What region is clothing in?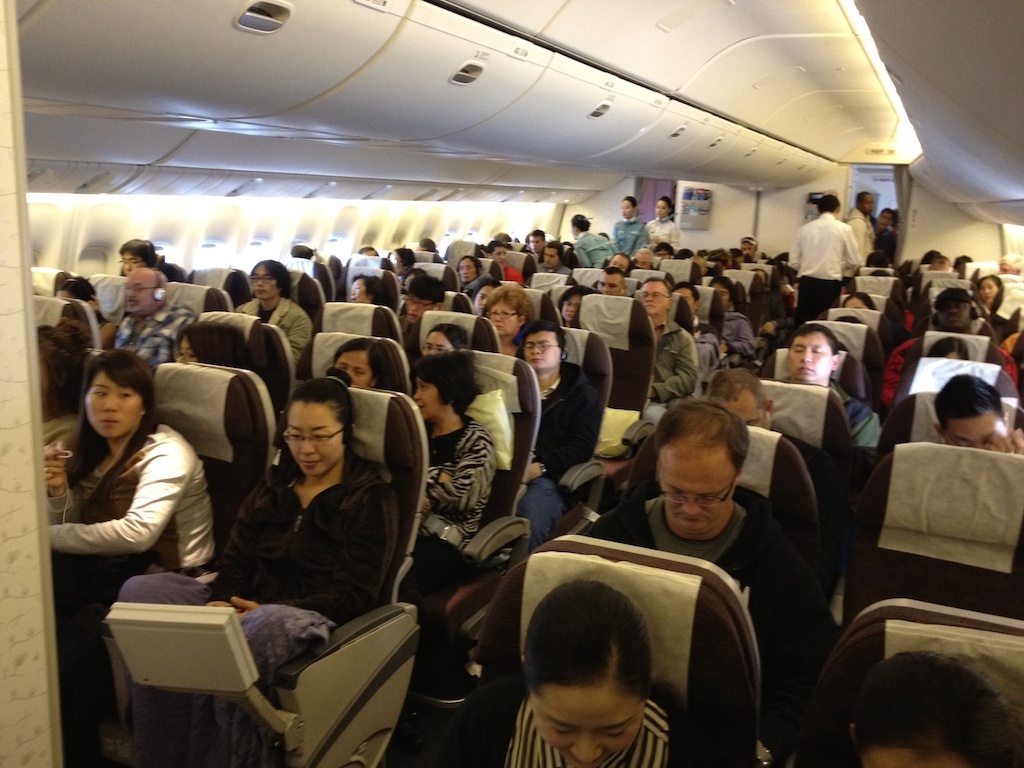
[left=786, top=210, right=858, bottom=338].
